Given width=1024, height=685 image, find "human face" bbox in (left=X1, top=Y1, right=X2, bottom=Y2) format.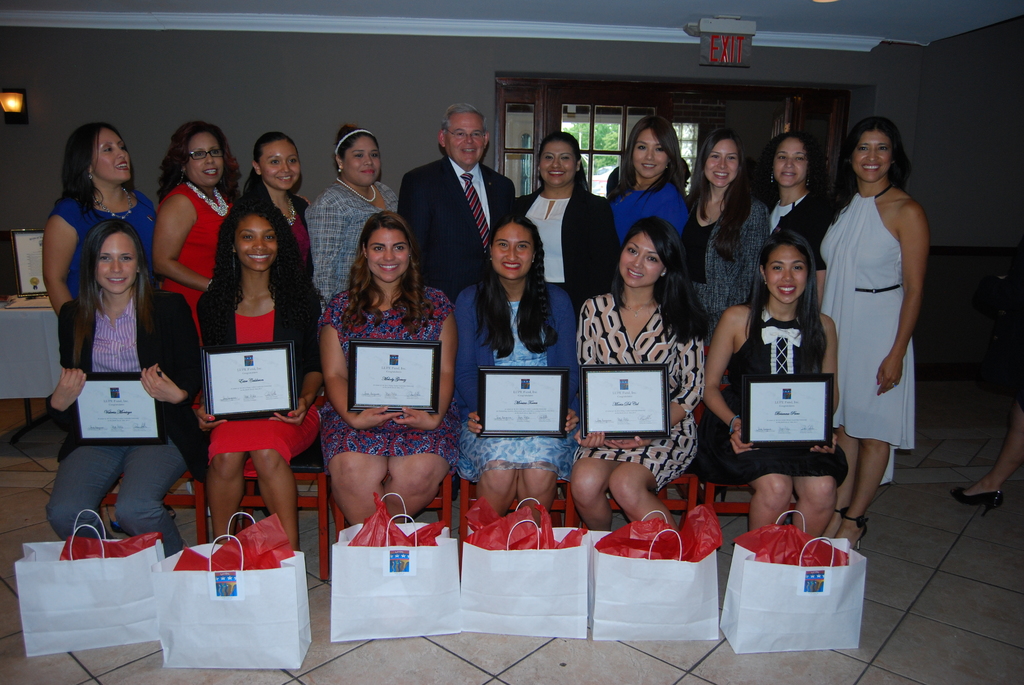
(left=366, top=227, right=412, bottom=285).
